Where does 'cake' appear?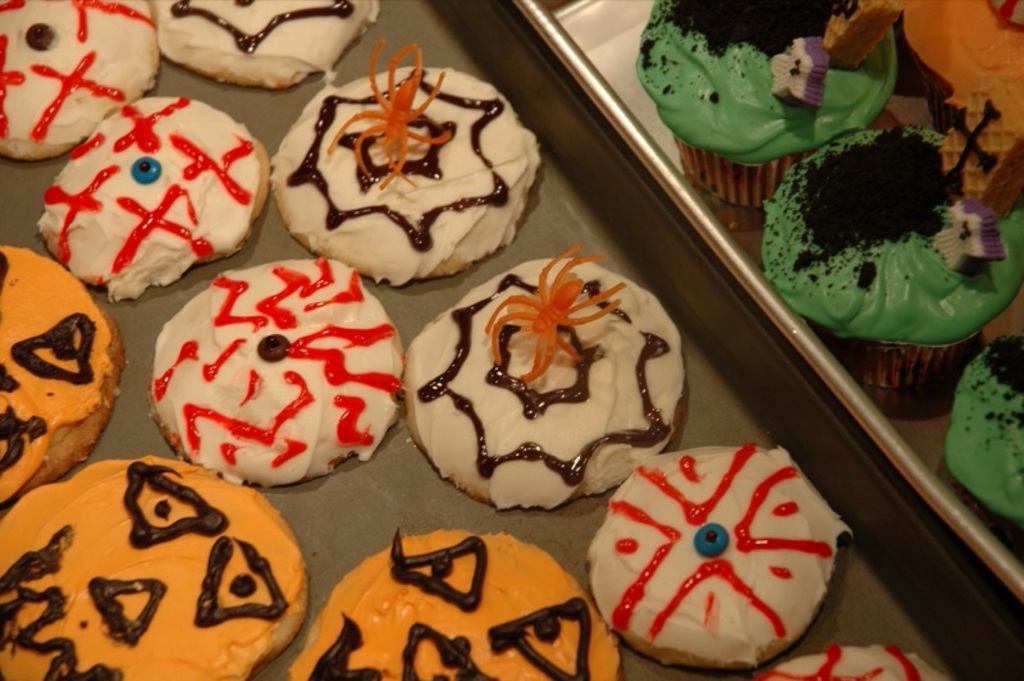
Appears at 945:334:1023:521.
